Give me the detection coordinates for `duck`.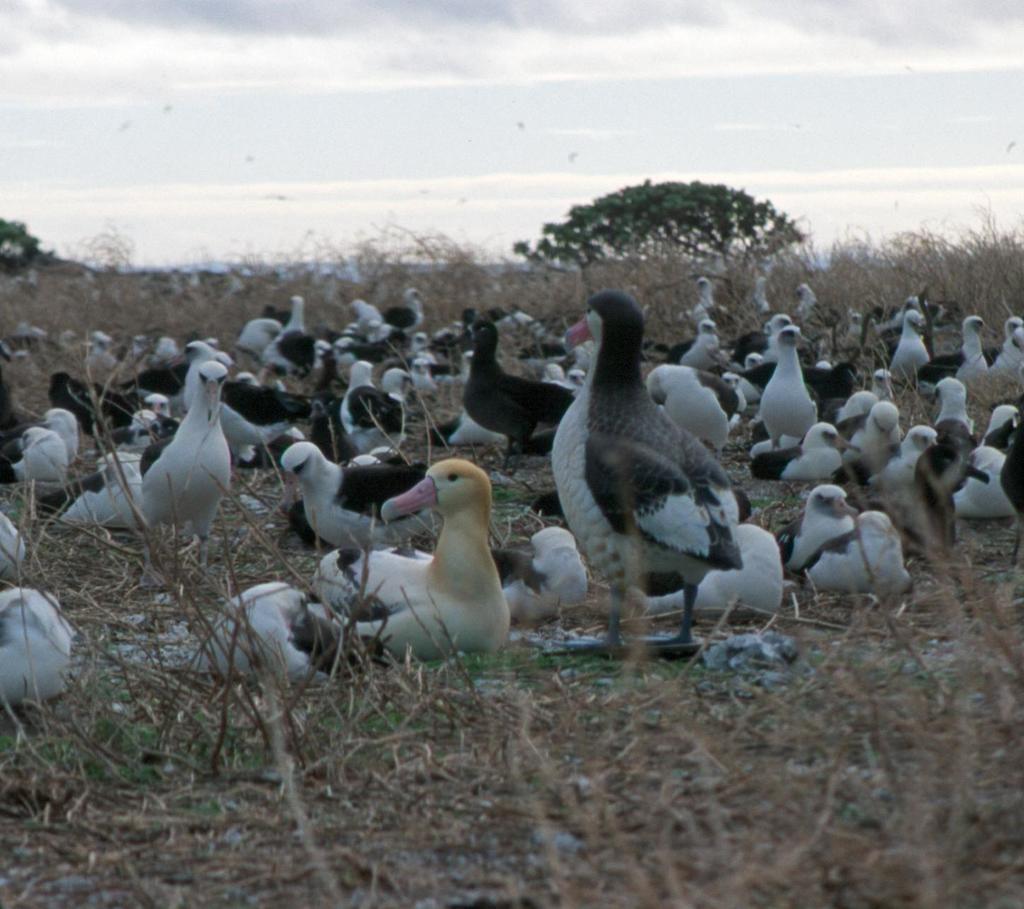
Rect(438, 309, 487, 370).
